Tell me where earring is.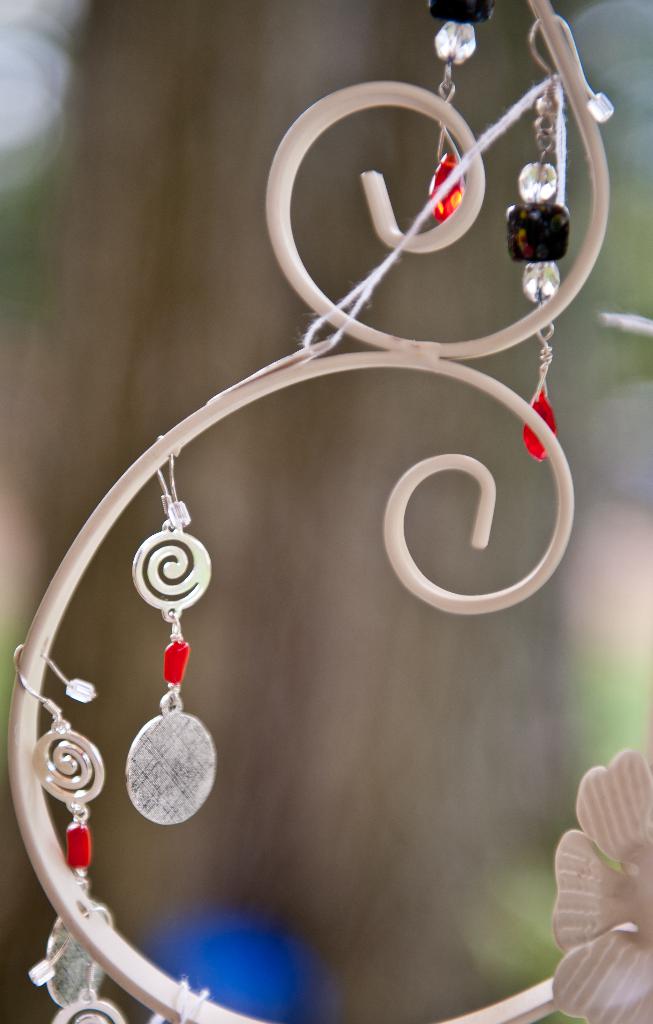
earring is at 131,438,213,826.
